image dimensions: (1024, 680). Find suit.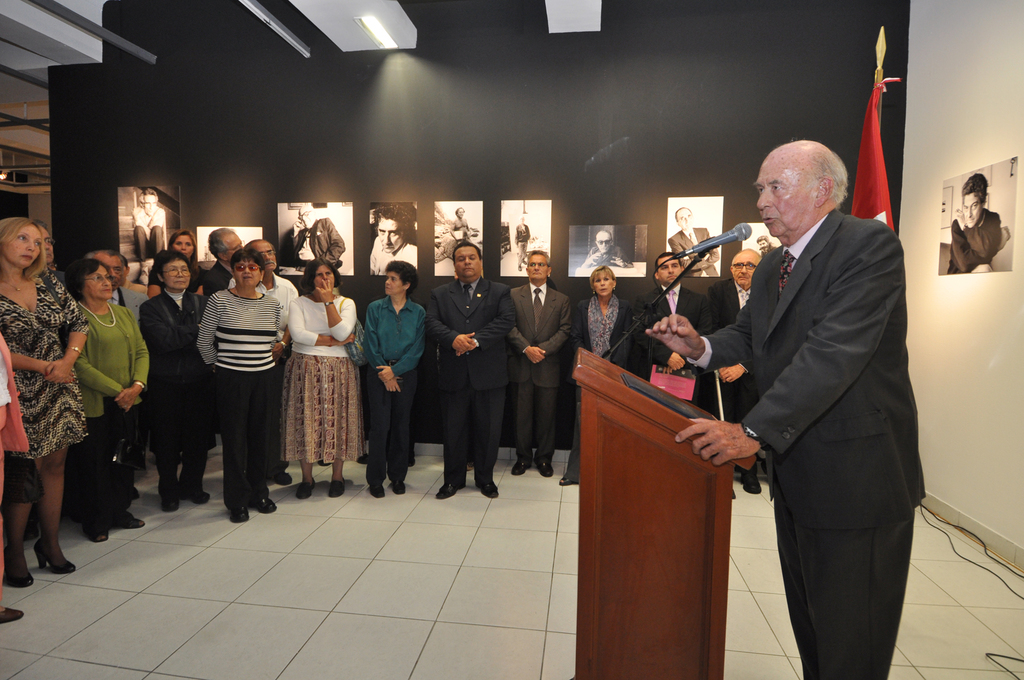
[x1=709, y1=277, x2=767, y2=484].
